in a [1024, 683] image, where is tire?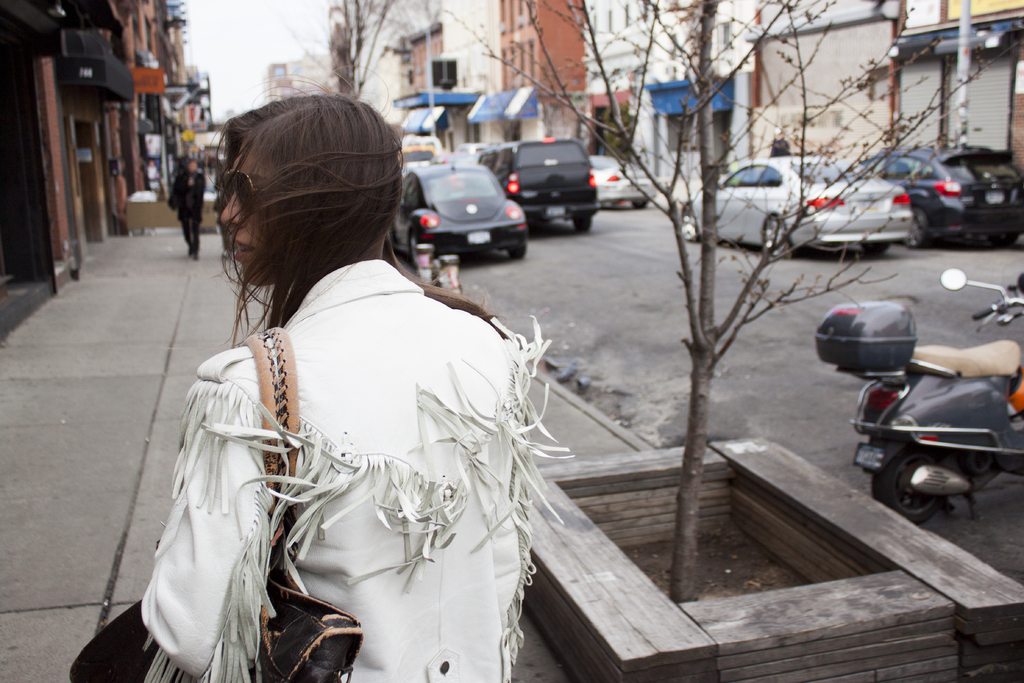
box(904, 206, 925, 248).
